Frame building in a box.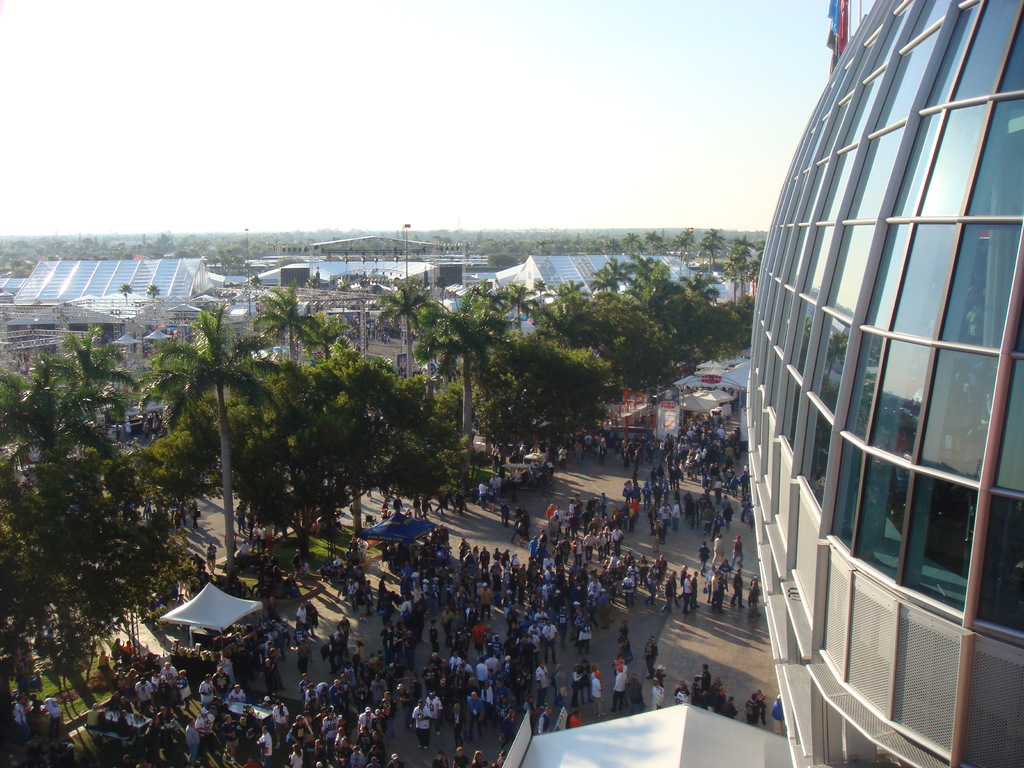
box=[436, 253, 739, 335].
